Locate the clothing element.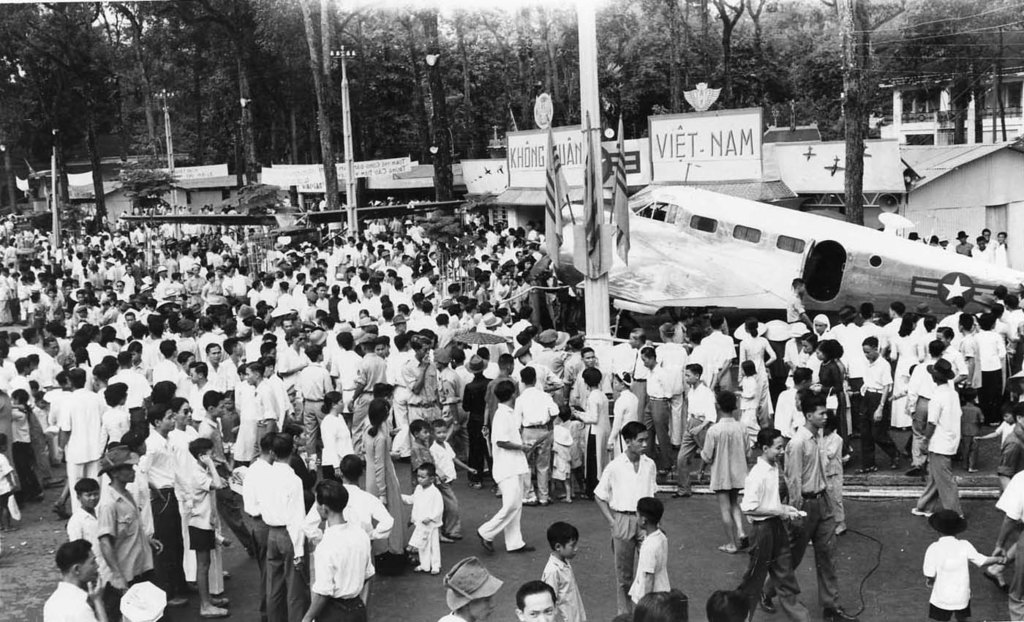
Element bbox: (left=788, top=346, right=829, bottom=400).
